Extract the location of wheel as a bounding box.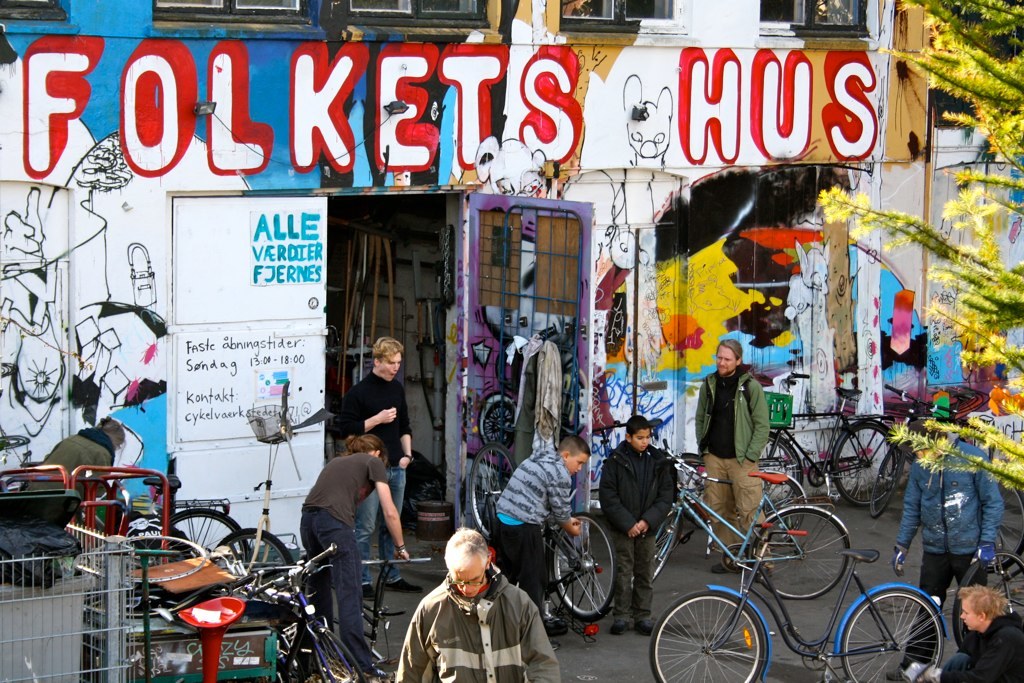
detection(632, 513, 676, 582).
